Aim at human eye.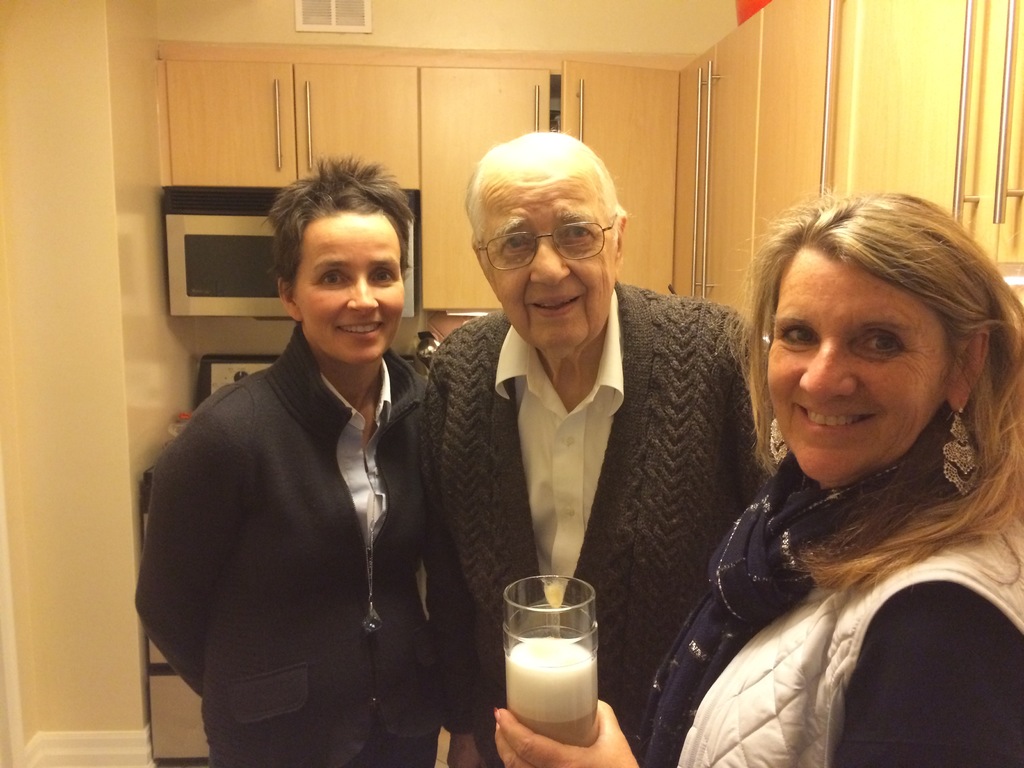
Aimed at [501, 232, 530, 251].
